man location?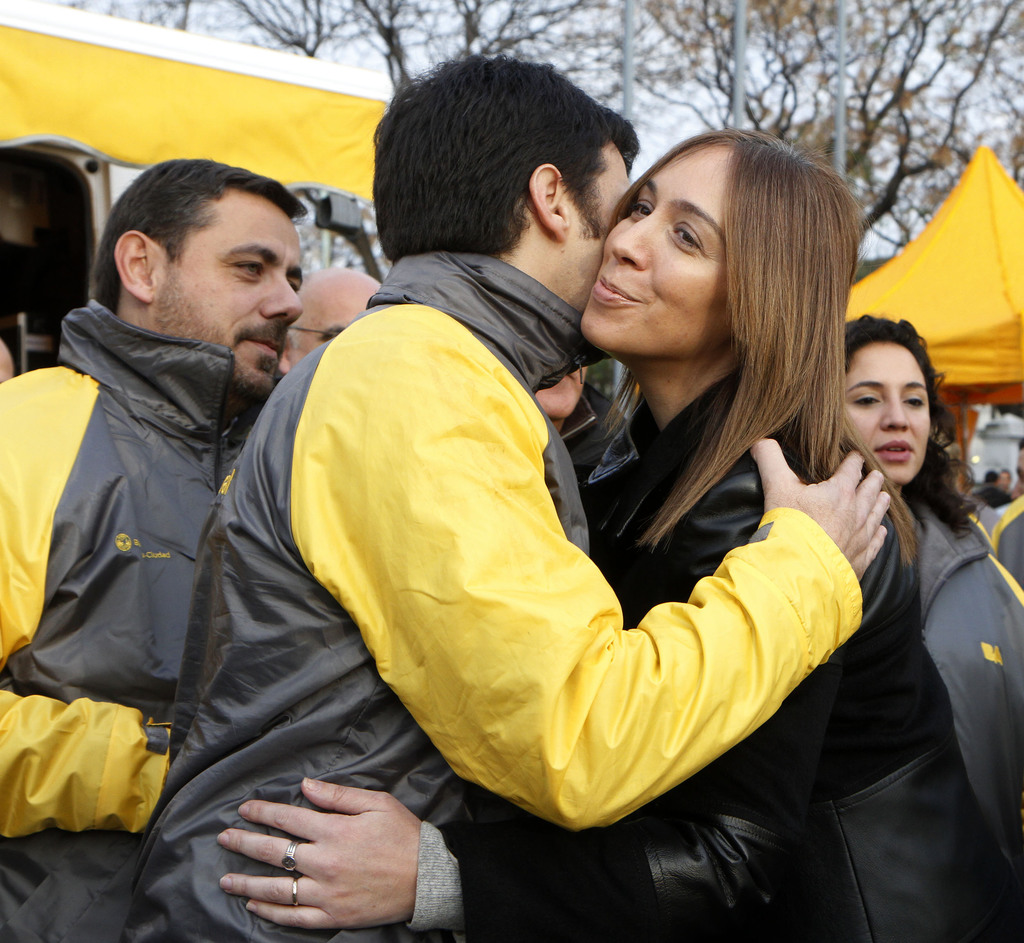
bbox=(274, 265, 379, 381)
